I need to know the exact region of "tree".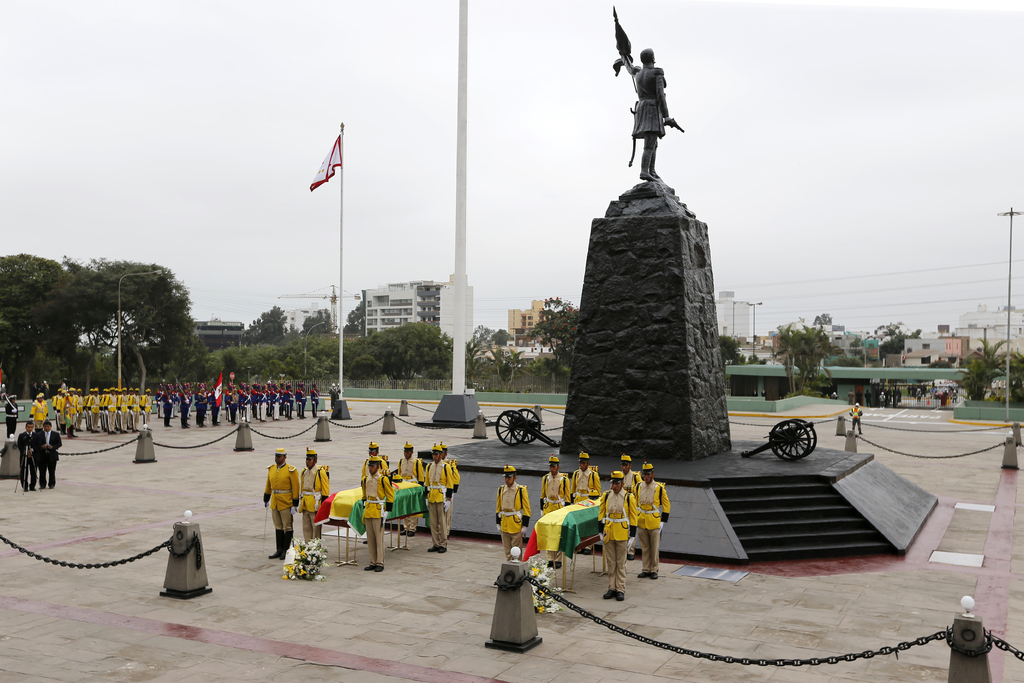
Region: <box>1003,344,1023,419</box>.
